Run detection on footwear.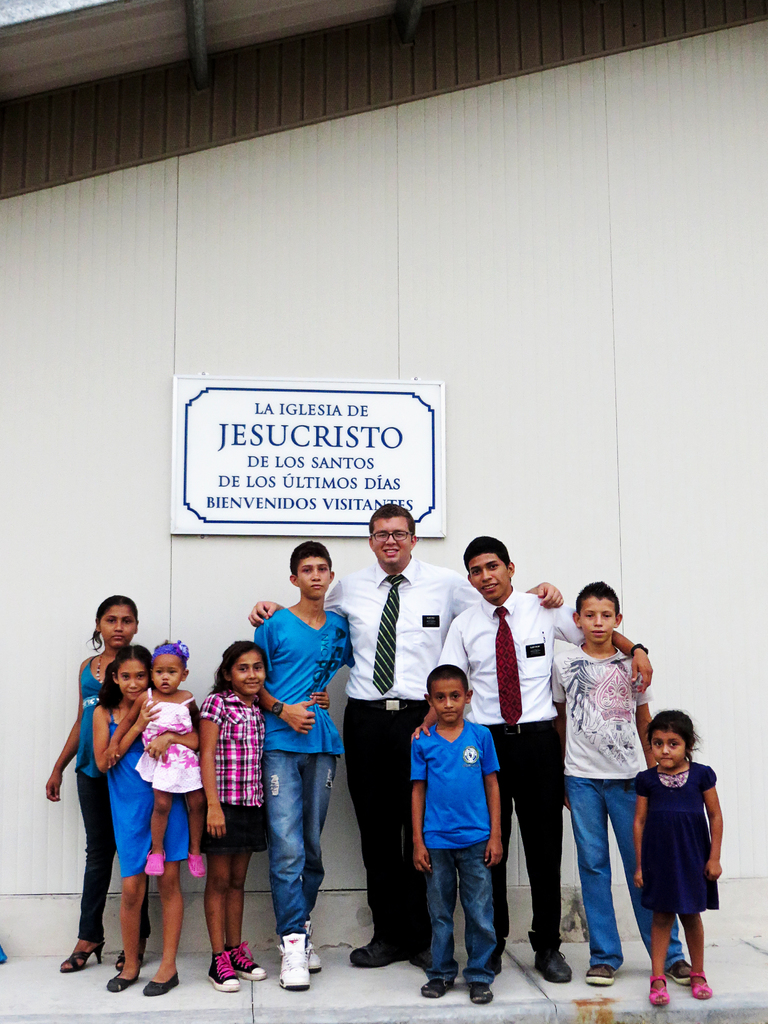
Result: <region>220, 937, 269, 979</region>.
